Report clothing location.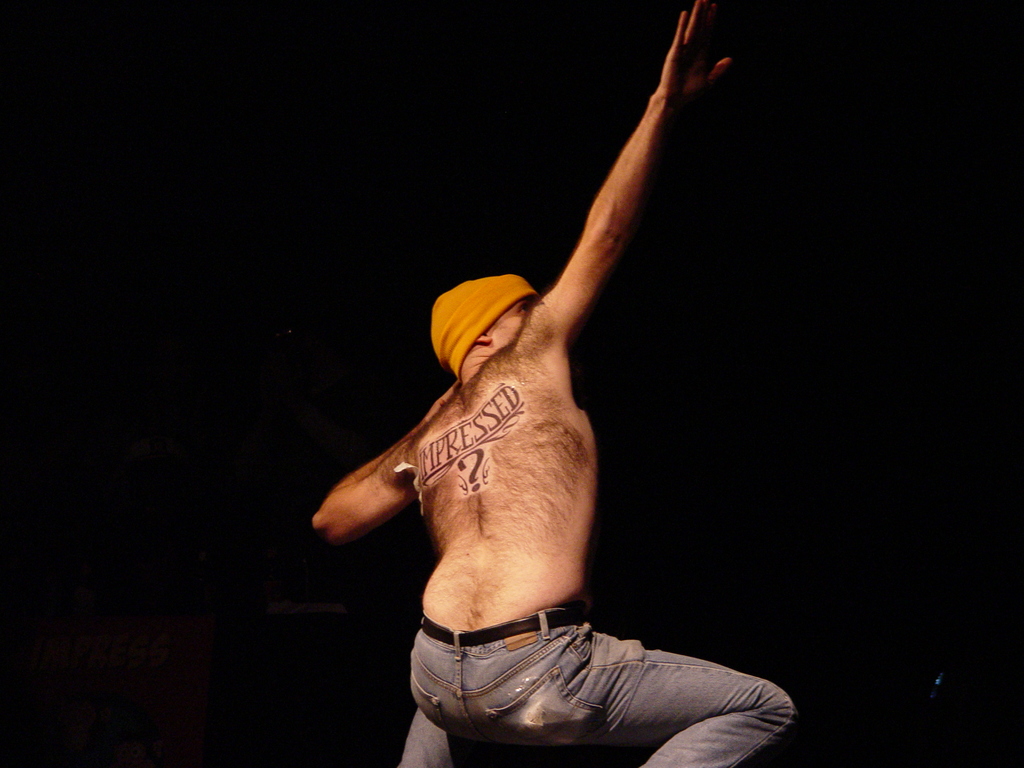
Report: x1=417 y1=580 x2=777 y2=753.
